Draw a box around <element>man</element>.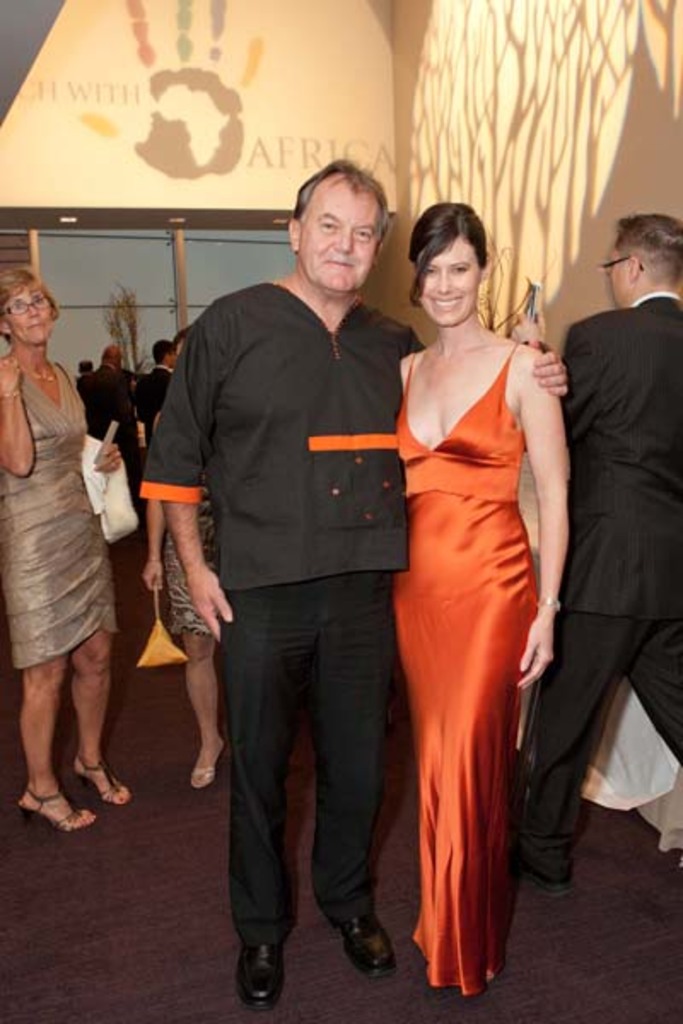
left=128, top=159, right=579, bottom=1022.
